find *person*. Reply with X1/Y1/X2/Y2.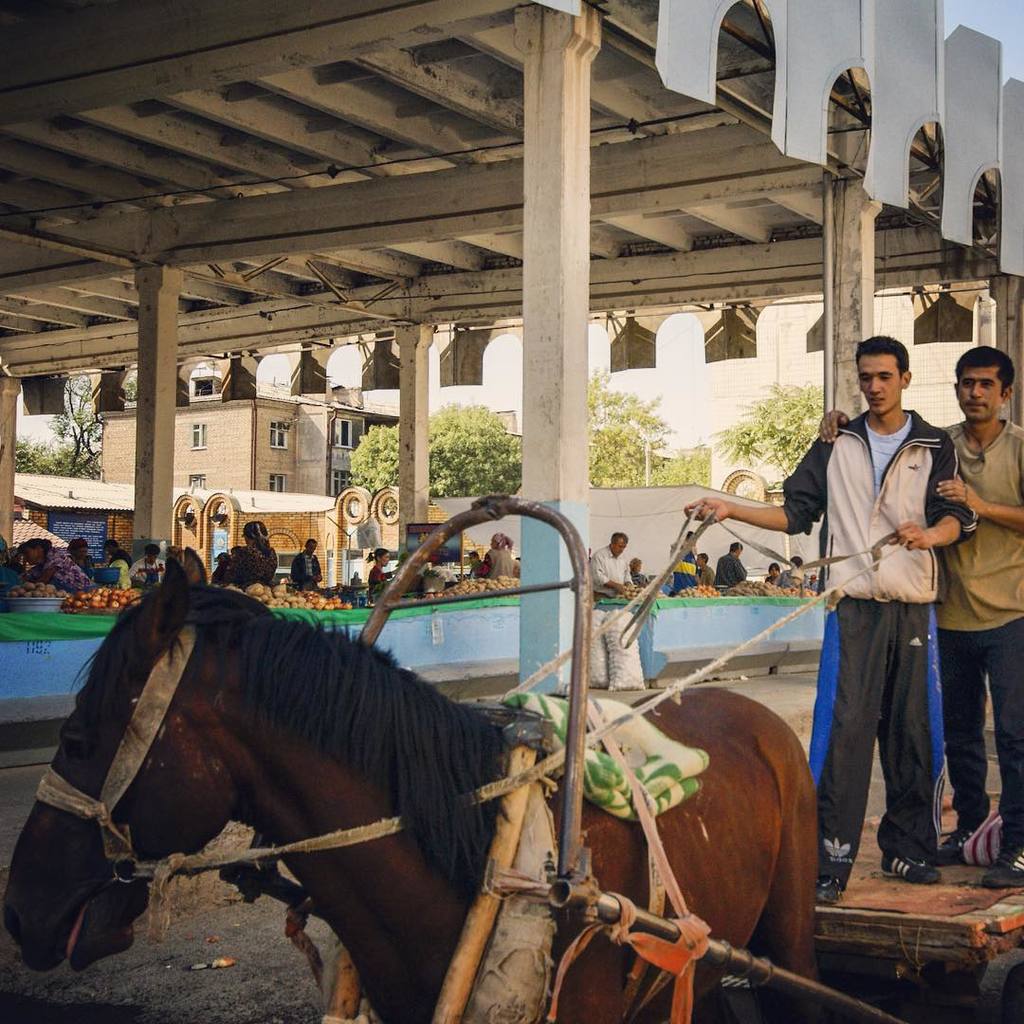
792/351/958/888.
